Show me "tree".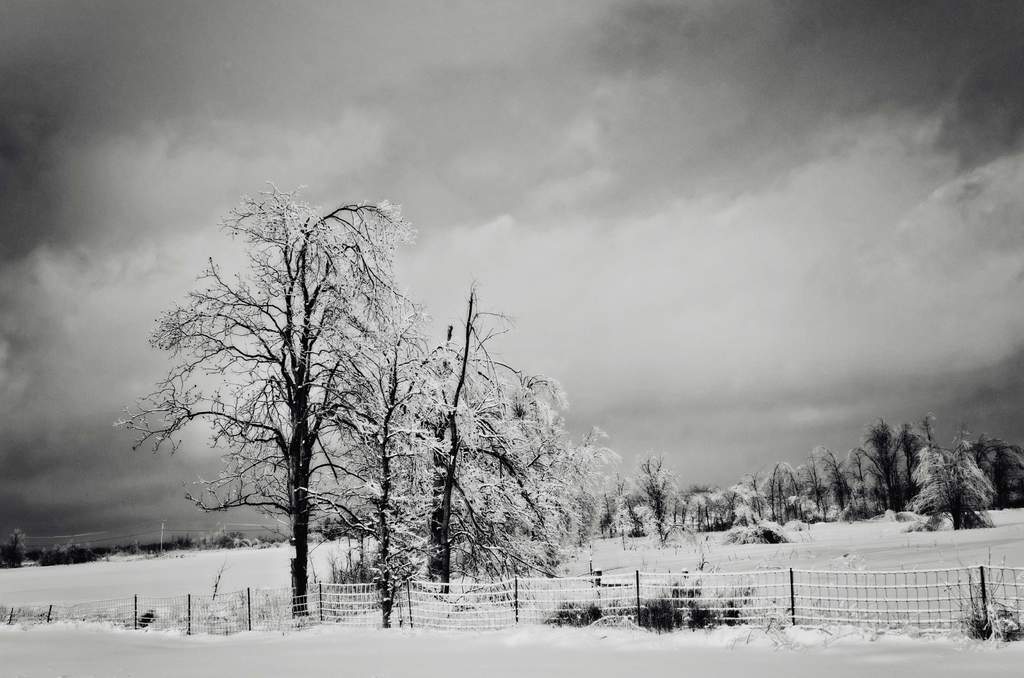
"tree" is here: box=[895, 412, 1008, 538].
